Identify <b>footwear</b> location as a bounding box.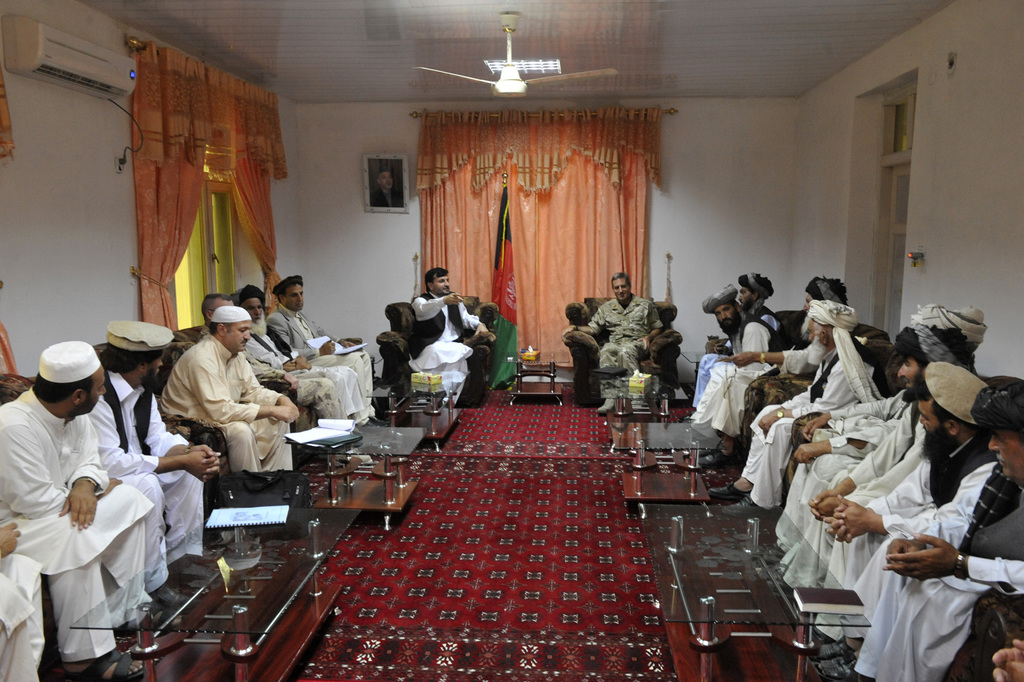
crop(114, 601, 188, 633).
